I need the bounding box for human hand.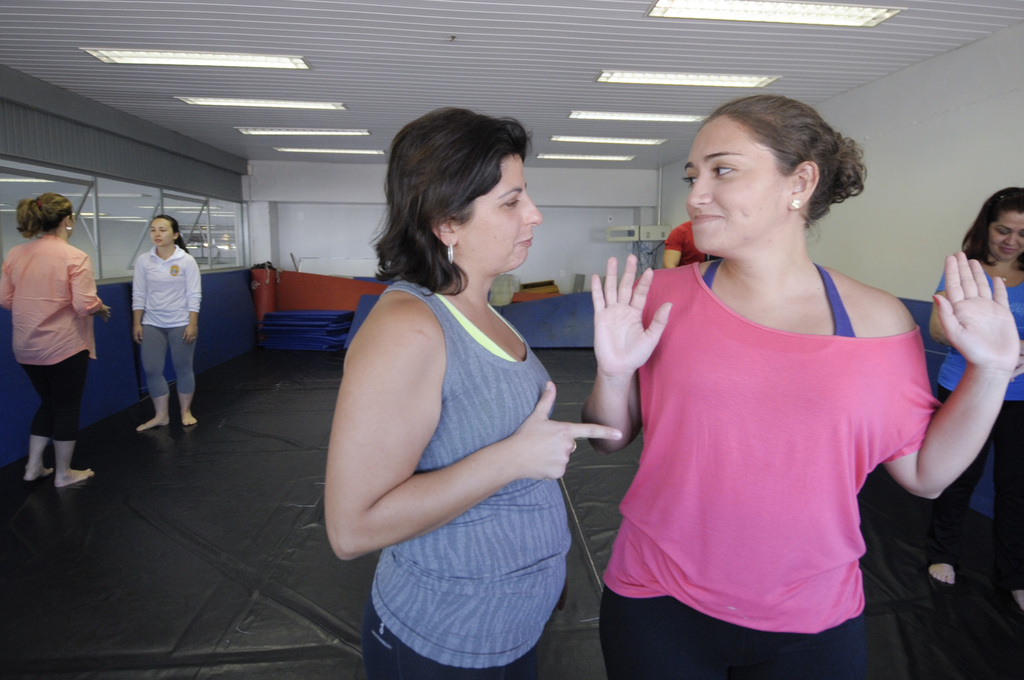
Here it is: left=180, top=324, right=199, bottom=346.
